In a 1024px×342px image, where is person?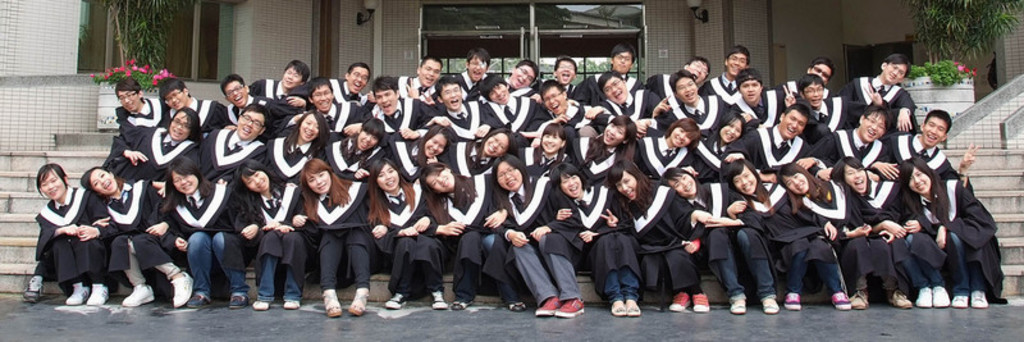
540 74 608 134.
